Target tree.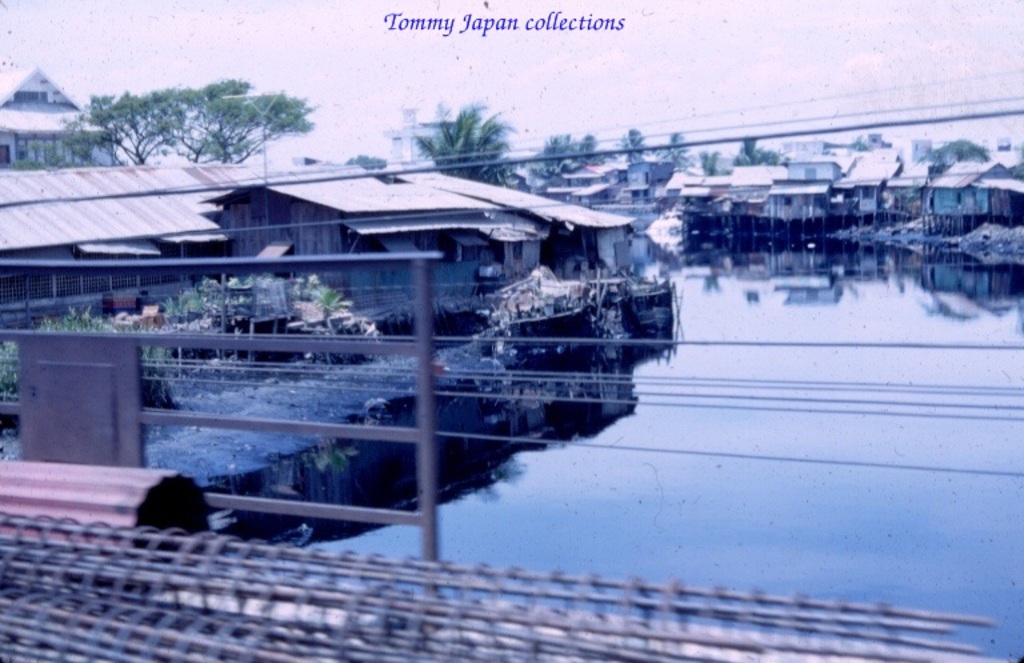
Target region: [415,104,519,181].
